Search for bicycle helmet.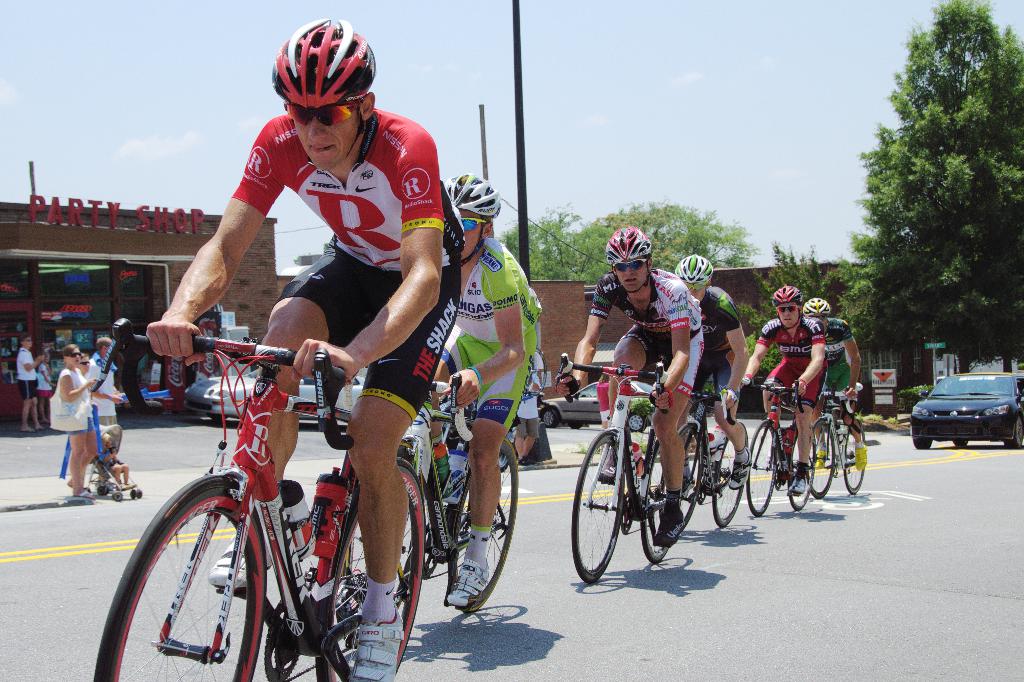
Found at [445, 172, 498, 227].
